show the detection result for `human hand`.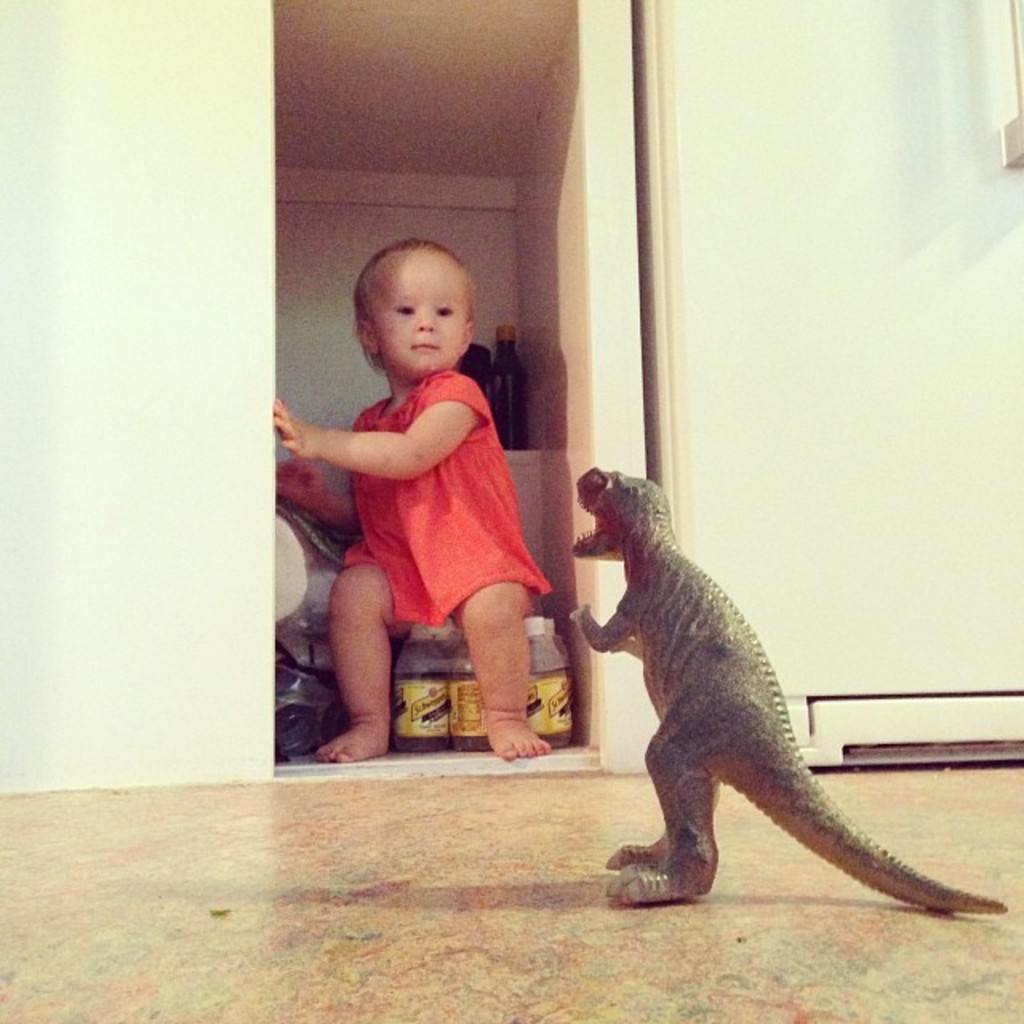
275 458 326 509.
